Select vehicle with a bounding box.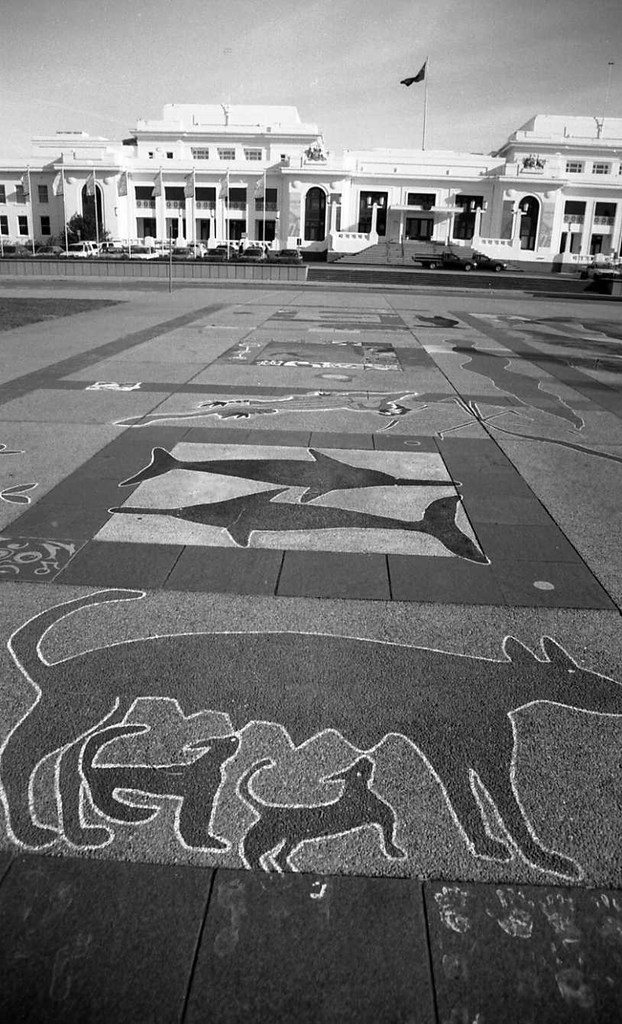
bbox=(466, 246, 510, 276).
